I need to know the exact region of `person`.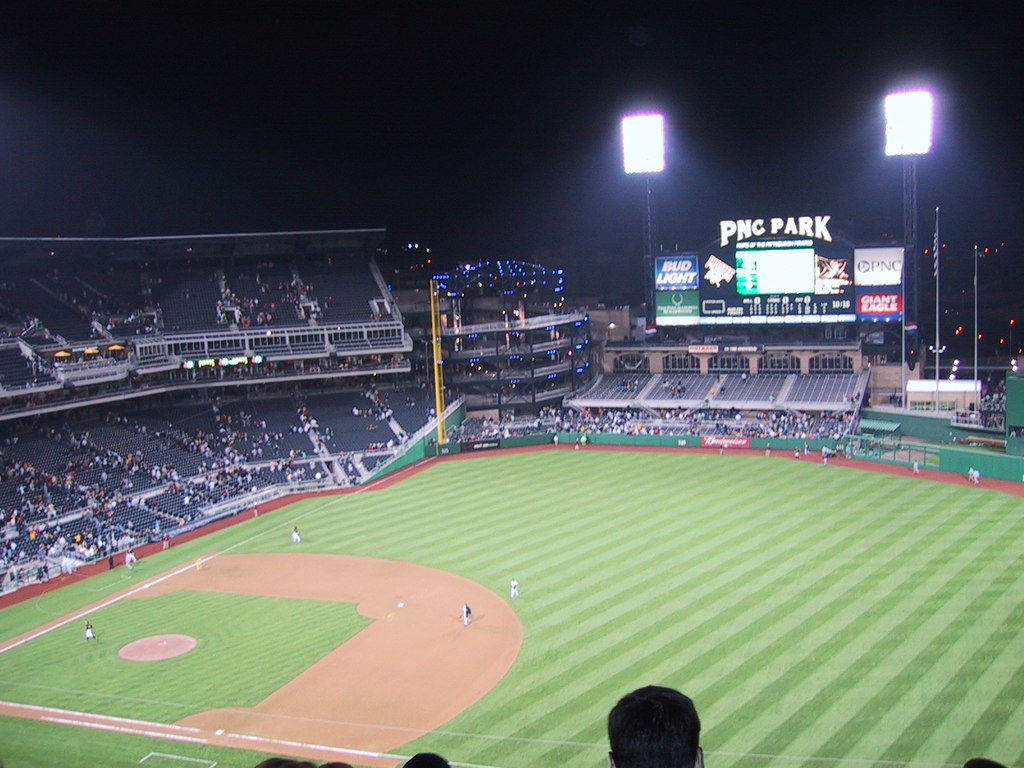
Region: bbox=[593, 662, 721, 767].
